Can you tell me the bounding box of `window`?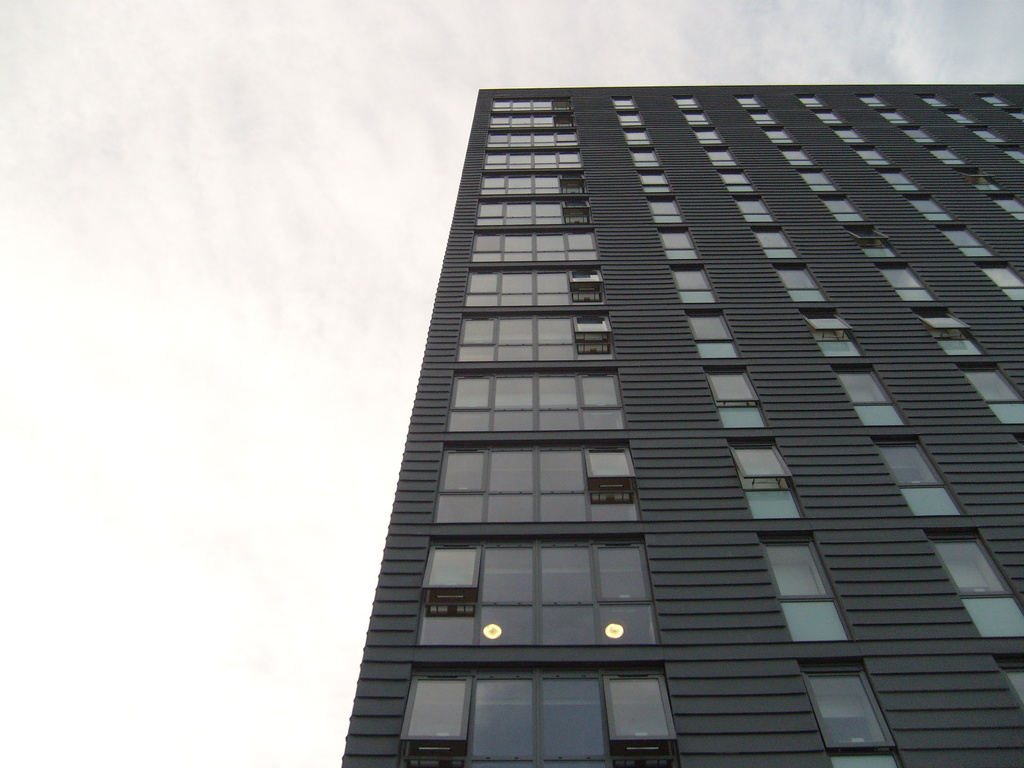
(979, 264, 1023, 288).
